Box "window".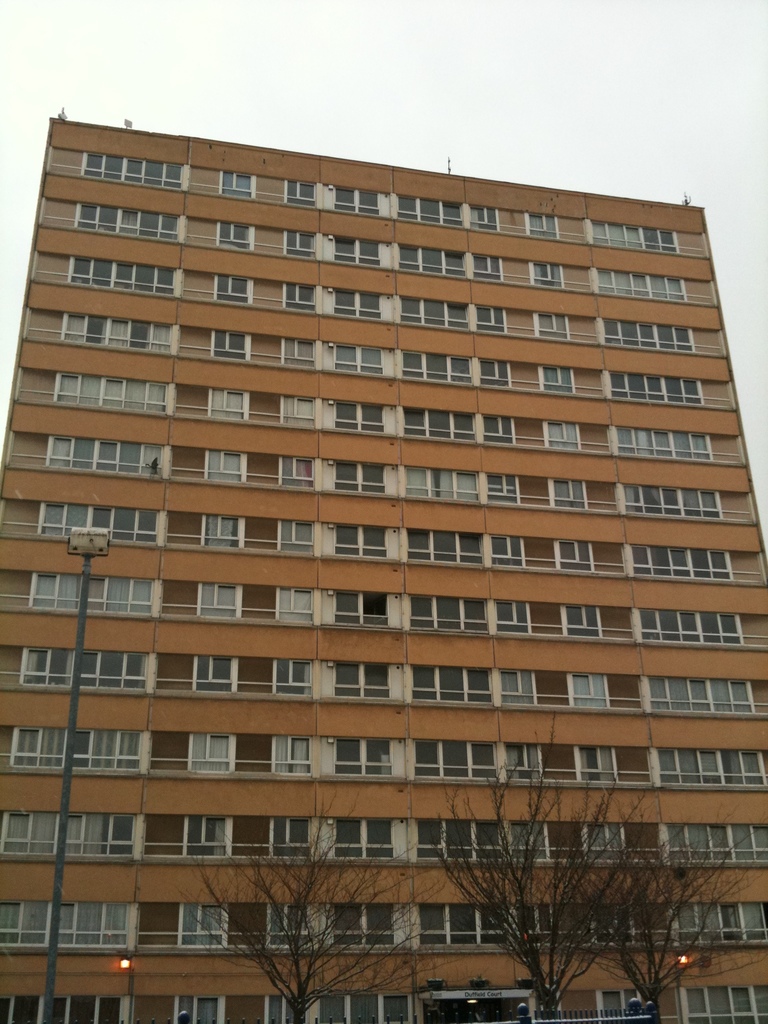
box(396, 245, 468, 276).
